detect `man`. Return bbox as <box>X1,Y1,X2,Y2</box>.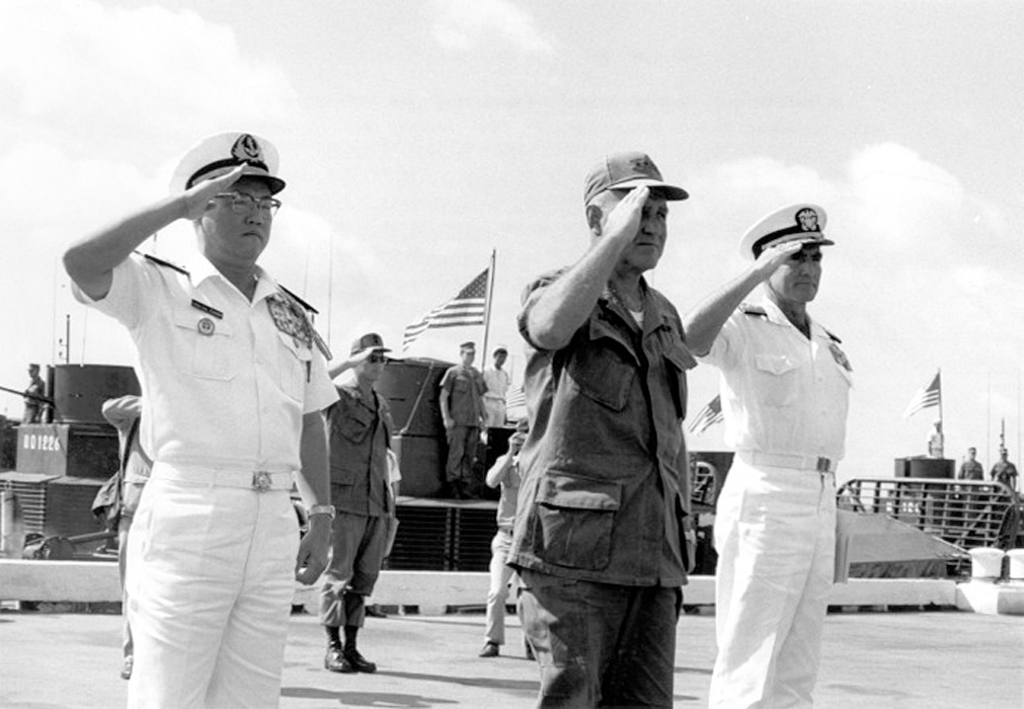
<box>51,126,342,708</box>.
